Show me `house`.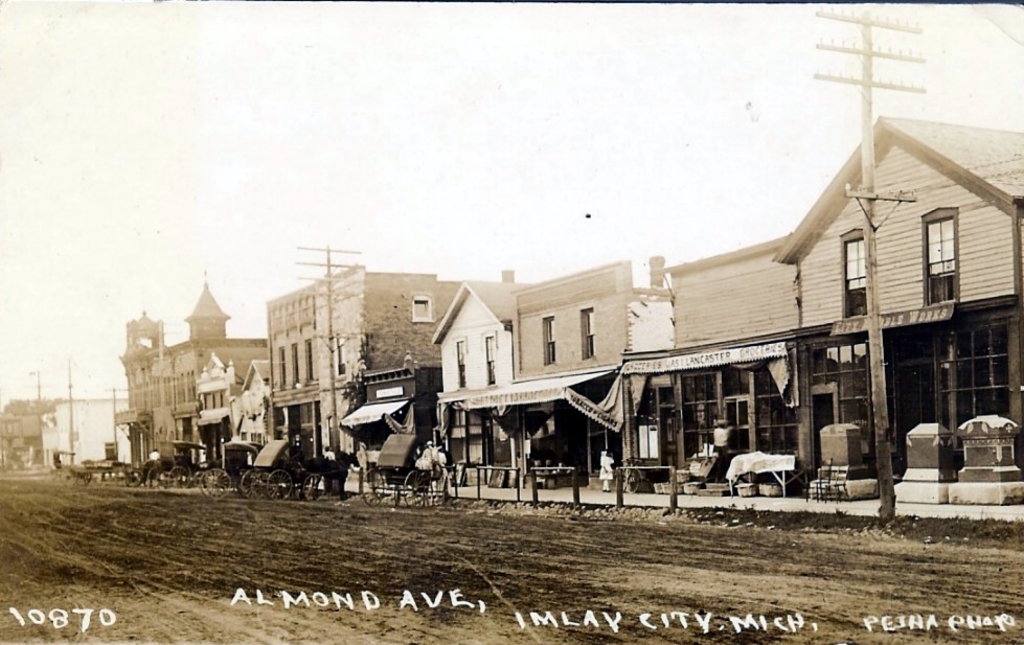
`house` is here: select_region(276, 257, 473, 491).
